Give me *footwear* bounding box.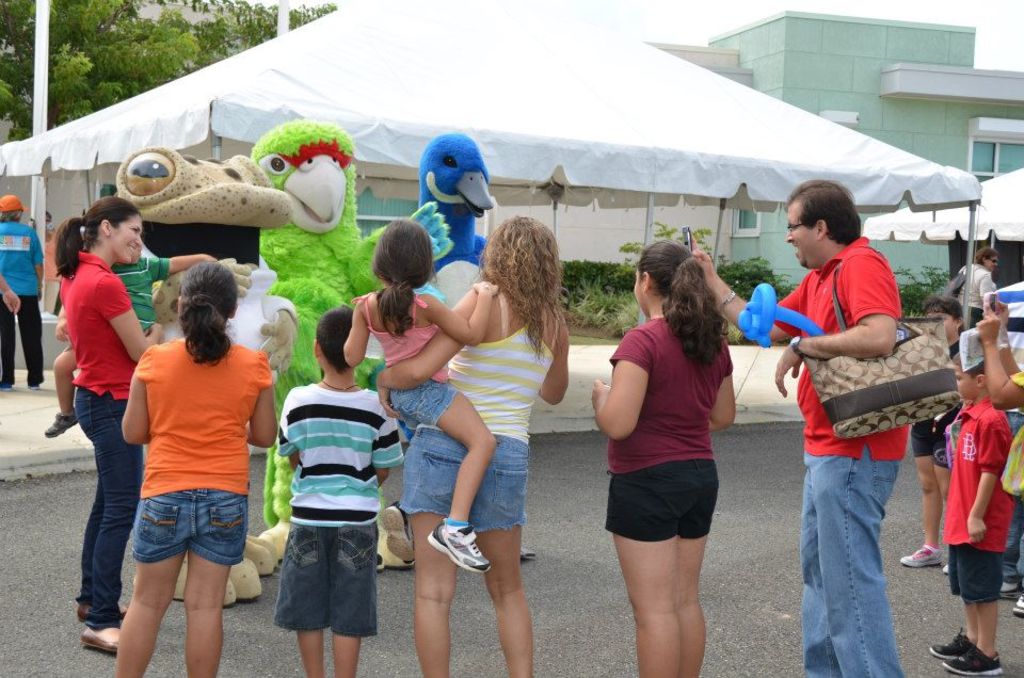
79,604,128,622.
